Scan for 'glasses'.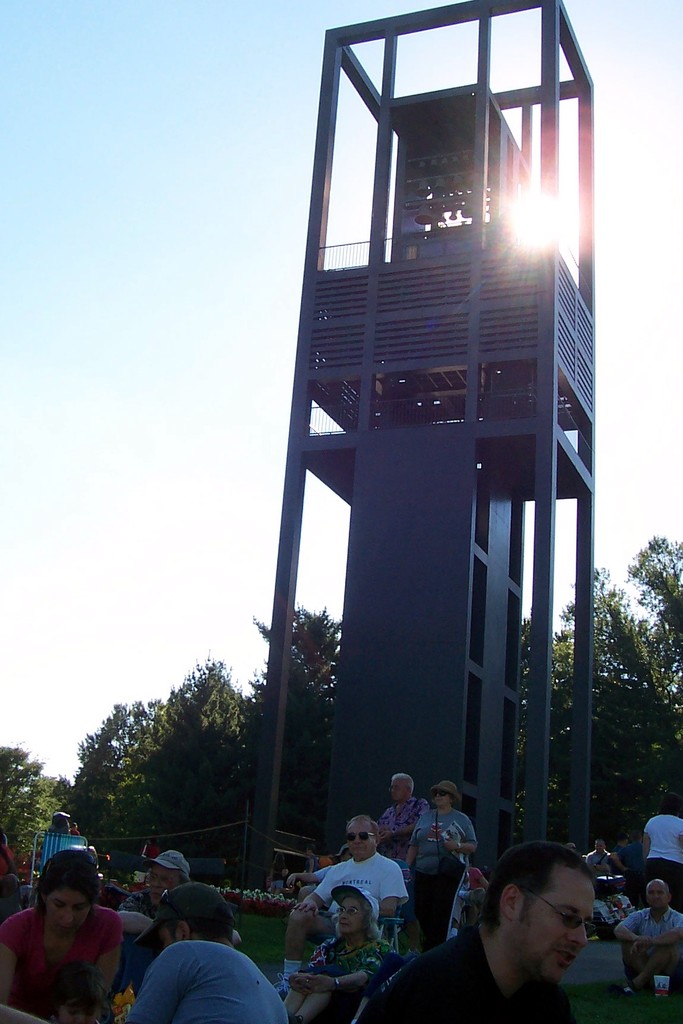
Scan result: (left=340, top=911, right=366, bottom=918).
